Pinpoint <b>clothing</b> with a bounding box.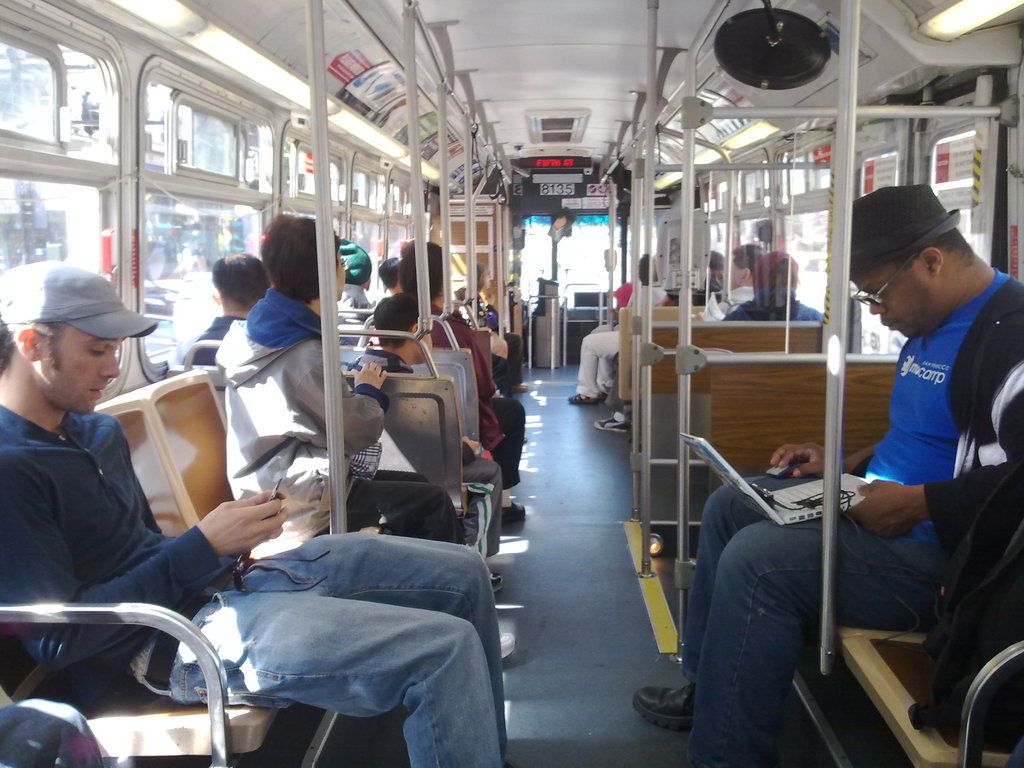
739:248:808:316.
